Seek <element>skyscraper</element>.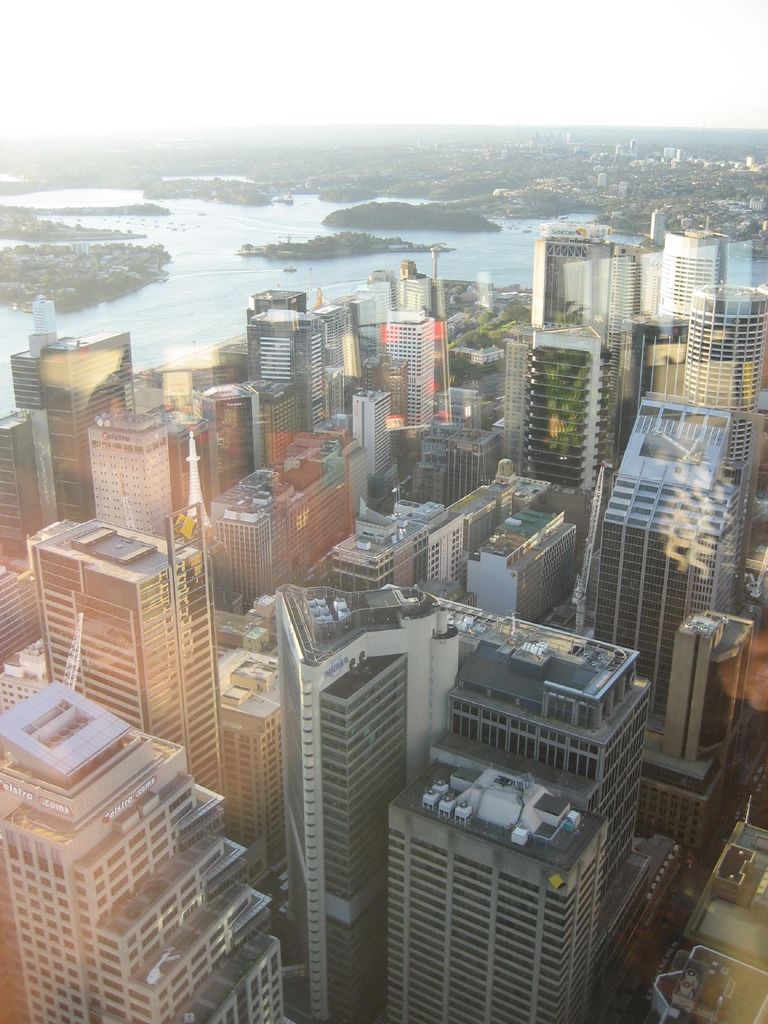
(left=379, top=308, right=454, bottom=435).
